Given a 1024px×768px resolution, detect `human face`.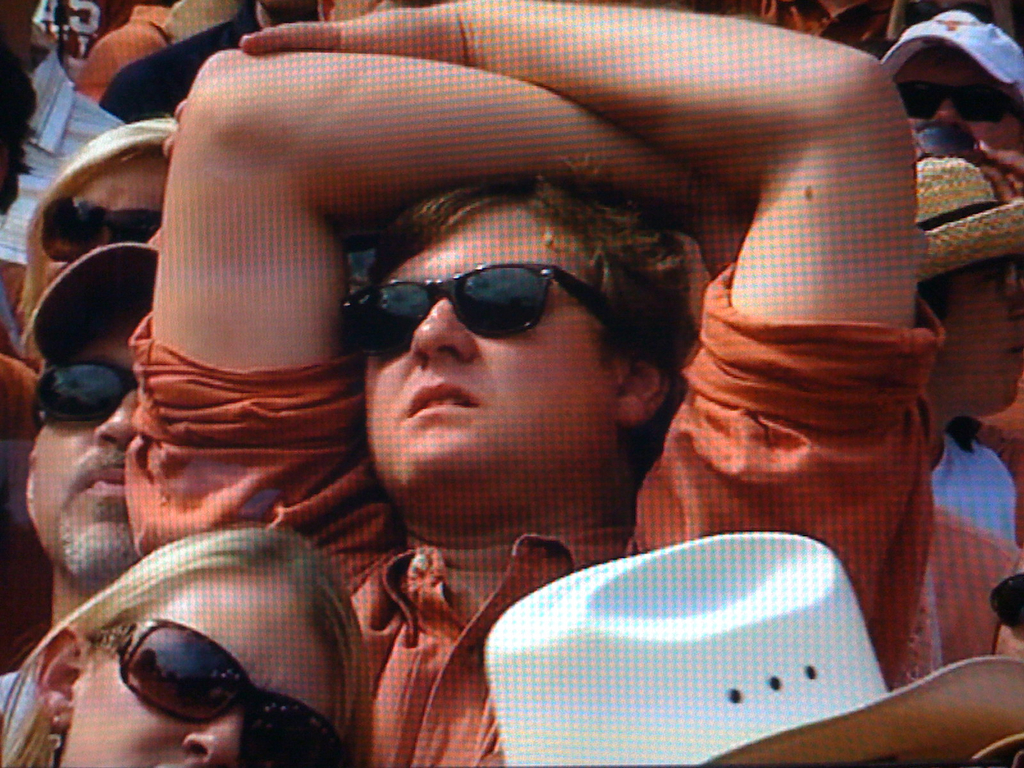
detection(16, 294, 139, 581).
